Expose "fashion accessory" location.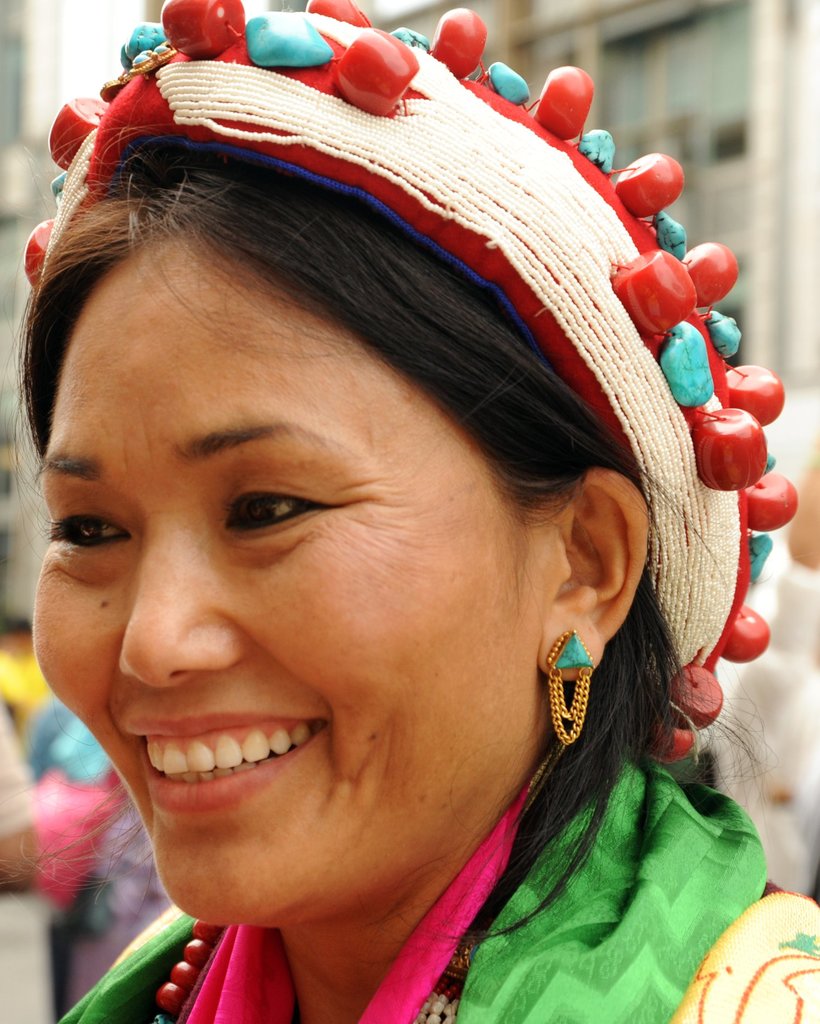
Exposed at region(20, 0, 798, 762).
